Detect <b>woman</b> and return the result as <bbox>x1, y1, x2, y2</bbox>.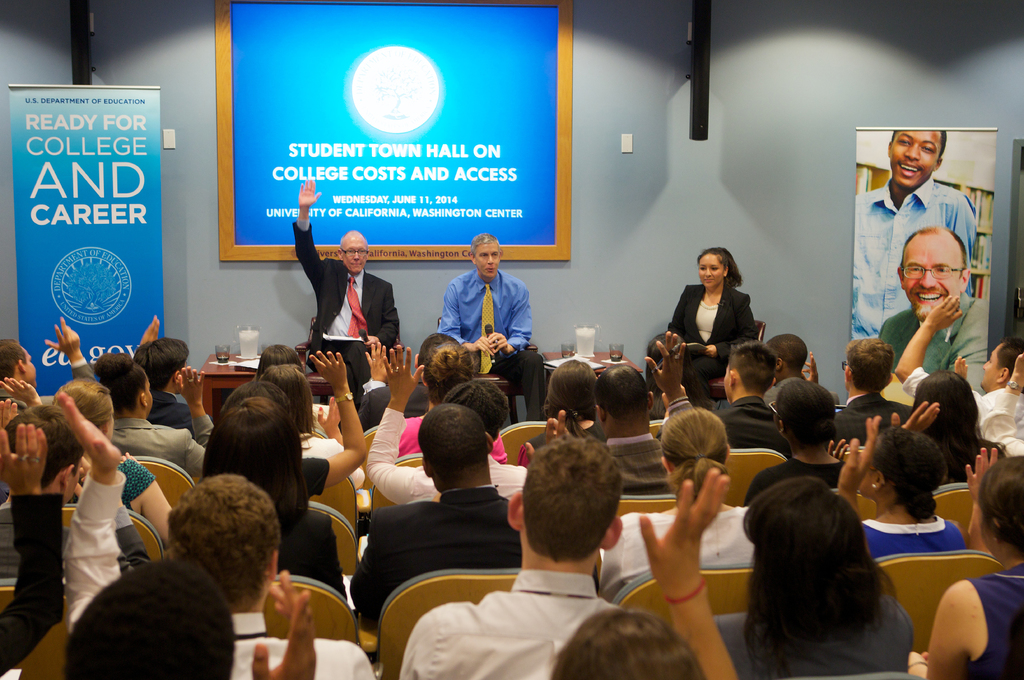
<bbox>199, 400, 346, 593</bbox>.
